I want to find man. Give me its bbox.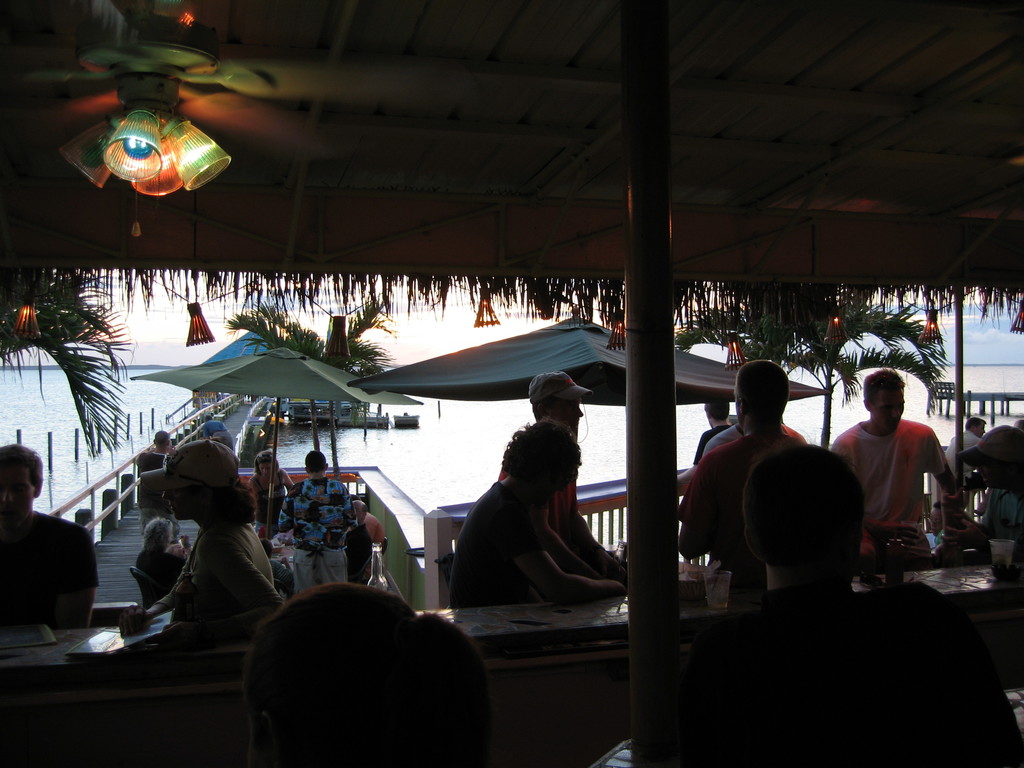
691 399 736 462.
